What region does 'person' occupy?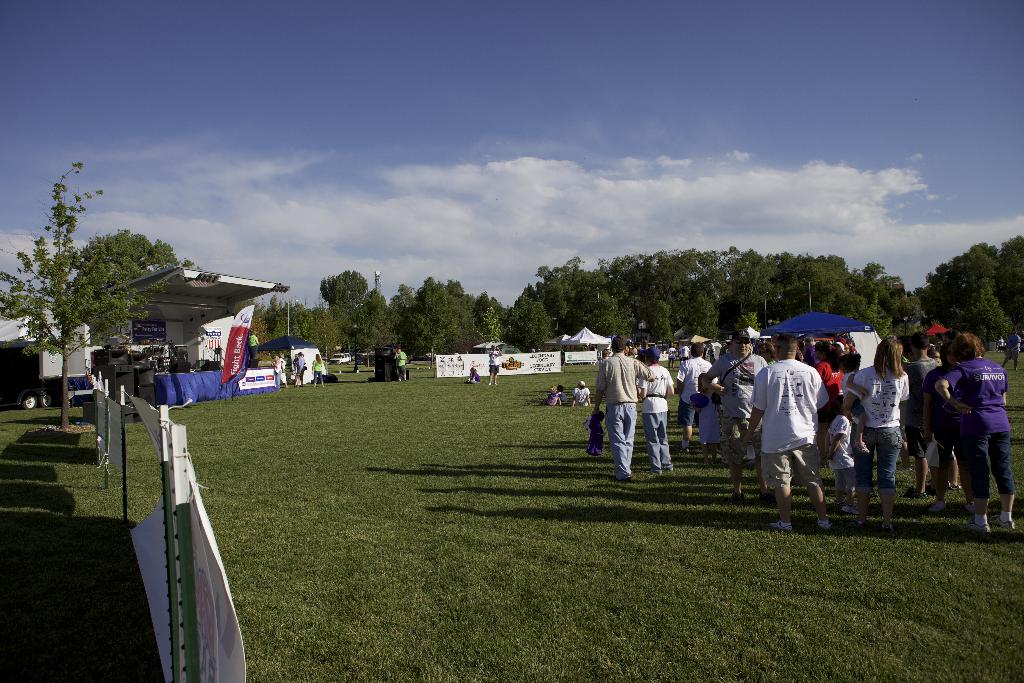
bbox=[292, 351, 297, 387].
